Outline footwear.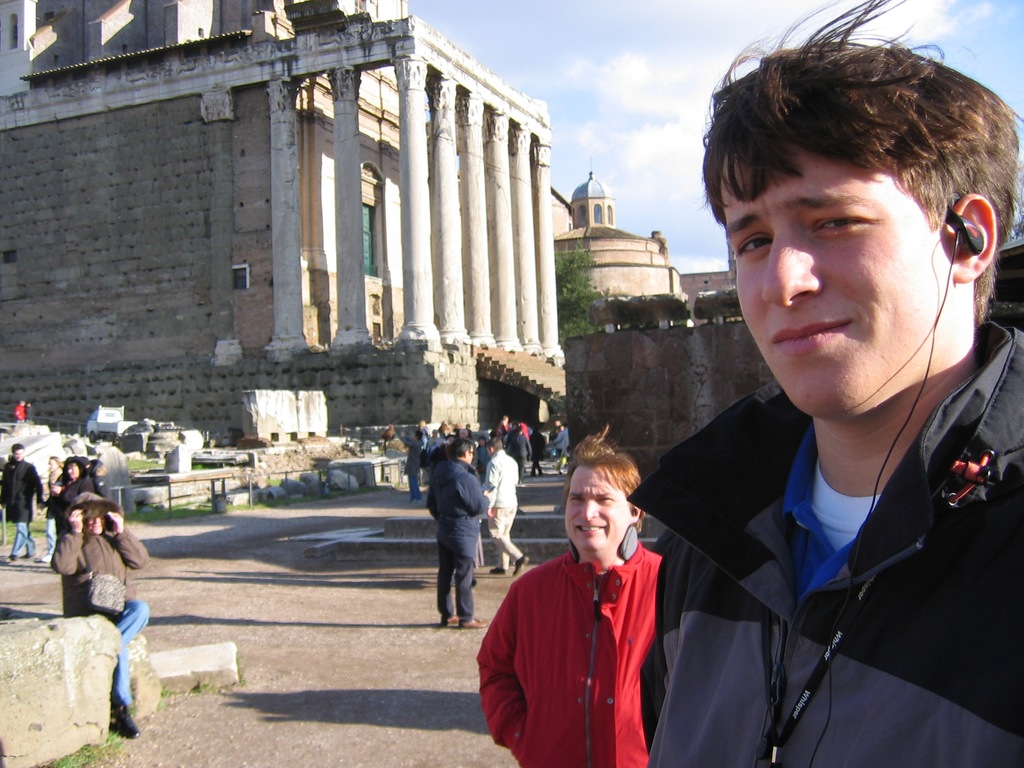
Outline: bbox(456, 614, 480, 630).
